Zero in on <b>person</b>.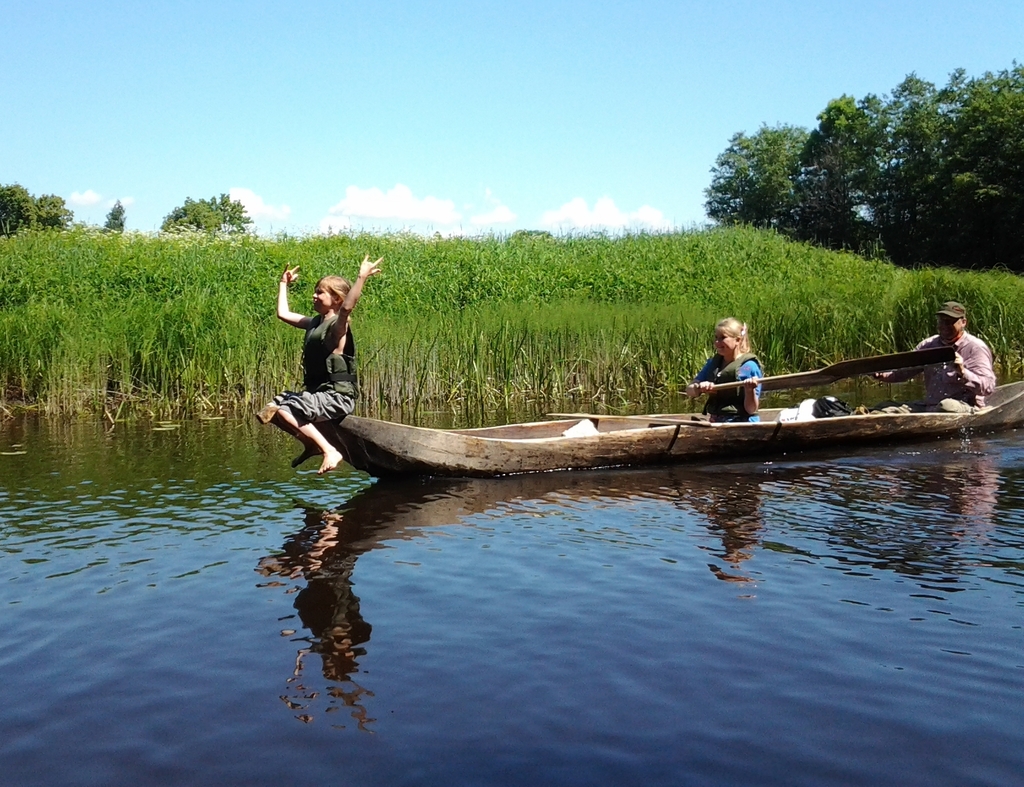
Zeroed in: [868,298,995,415].
